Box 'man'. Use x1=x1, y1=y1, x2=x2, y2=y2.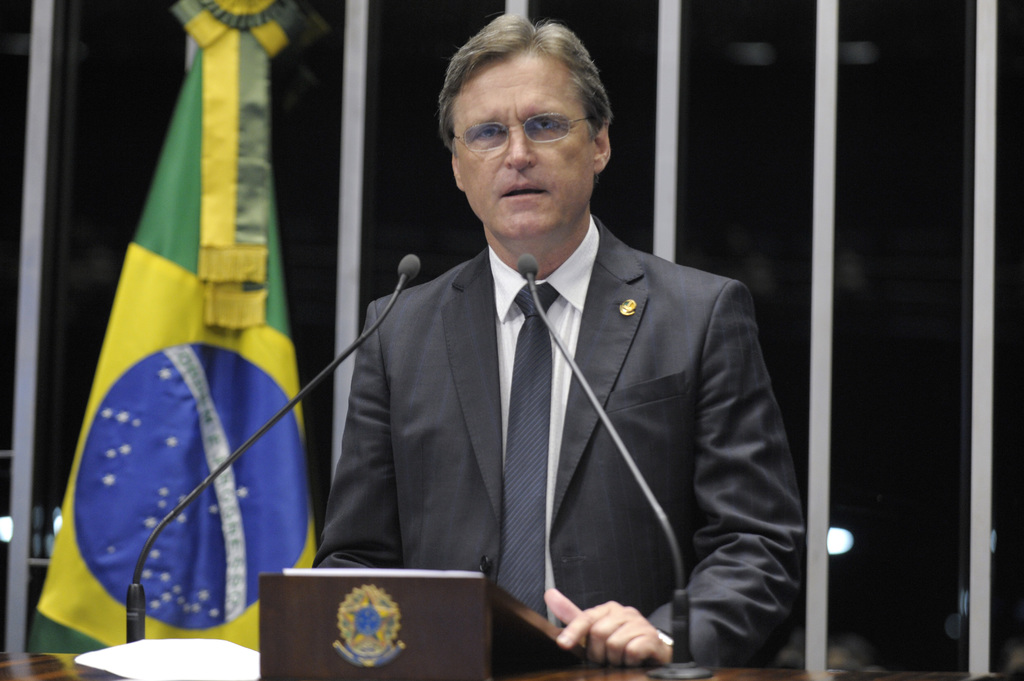
x1=294, y1=54, x2=808, y2=660.
